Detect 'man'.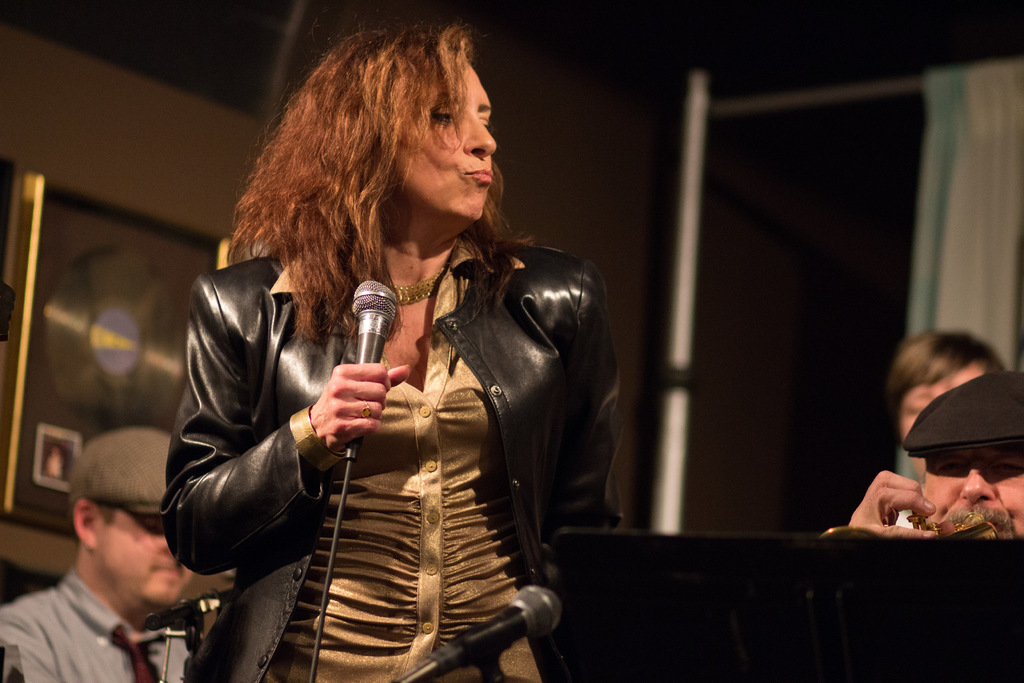
Detected at Rect(851, 359, 1023, 534).
